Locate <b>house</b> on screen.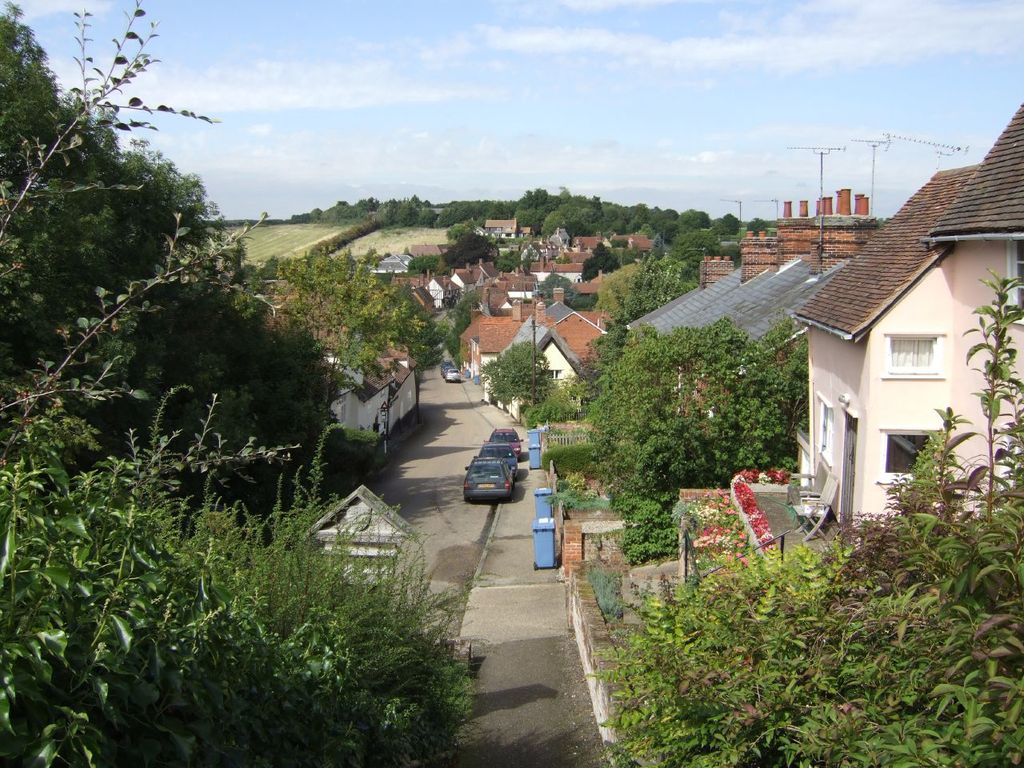
On screen at [825, 188, 889, 260].
